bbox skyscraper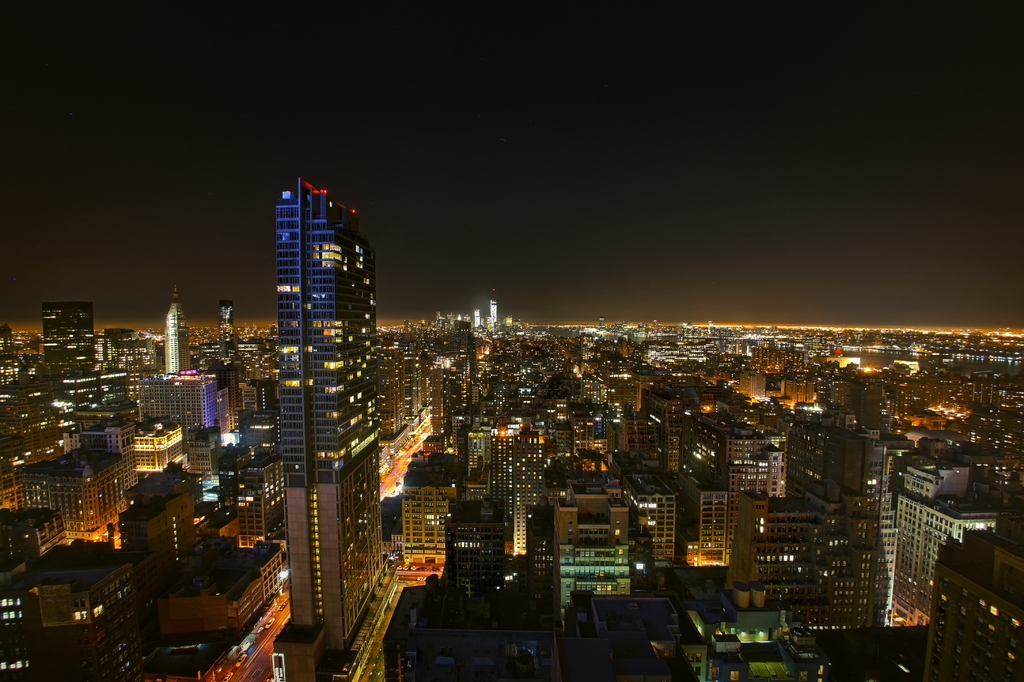
detection(31, 451, 134, 539)
